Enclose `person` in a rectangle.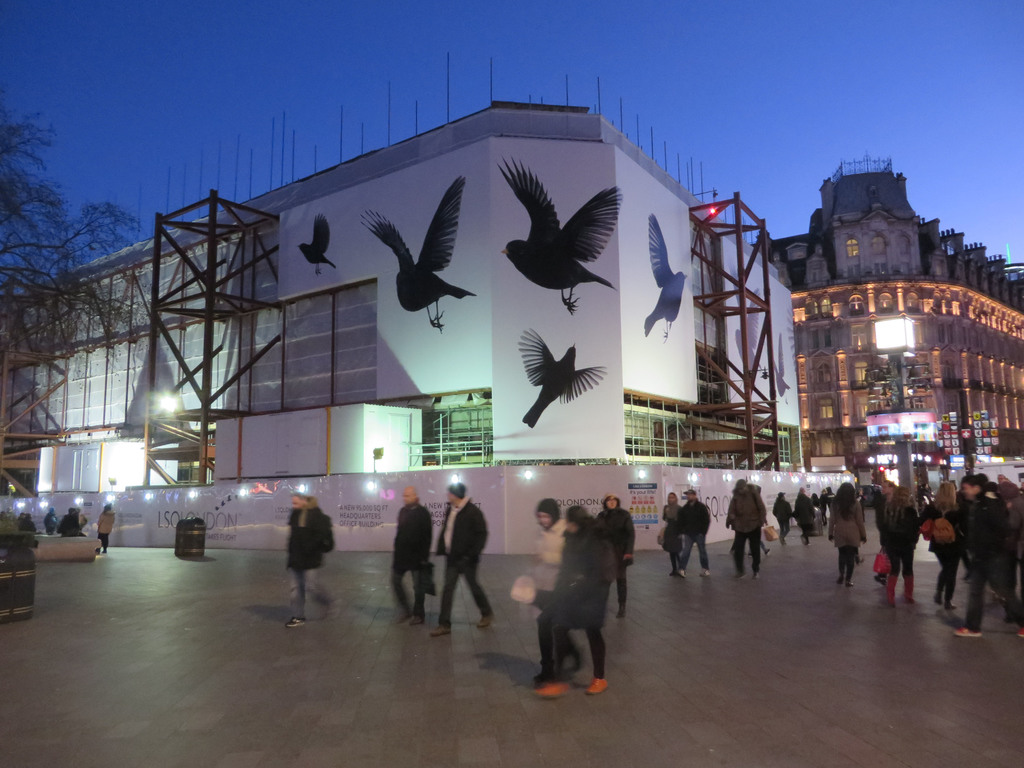
[280, 494, 339, 627].
